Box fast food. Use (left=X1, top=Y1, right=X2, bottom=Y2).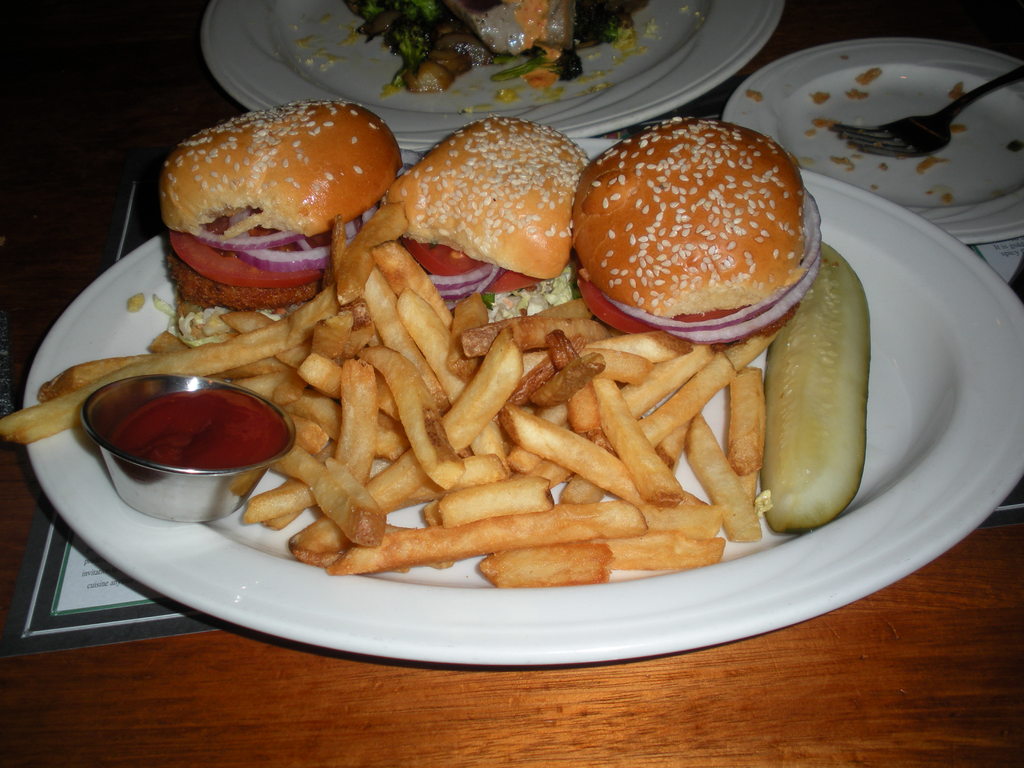
(left=568, top=115, right=823, bottom=348).
